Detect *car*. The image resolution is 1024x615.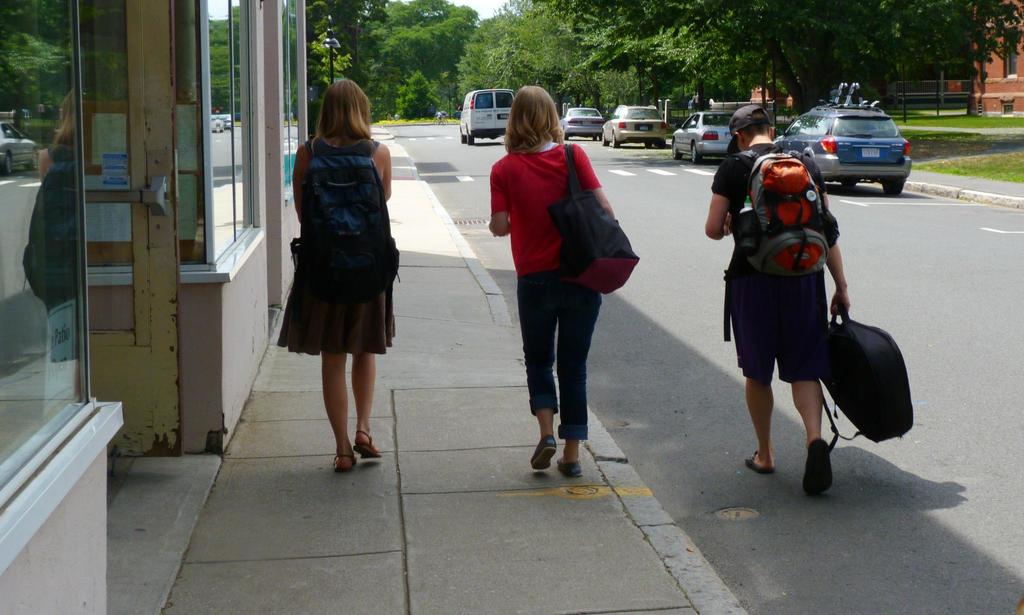
region(783, 103, 913, 193).
